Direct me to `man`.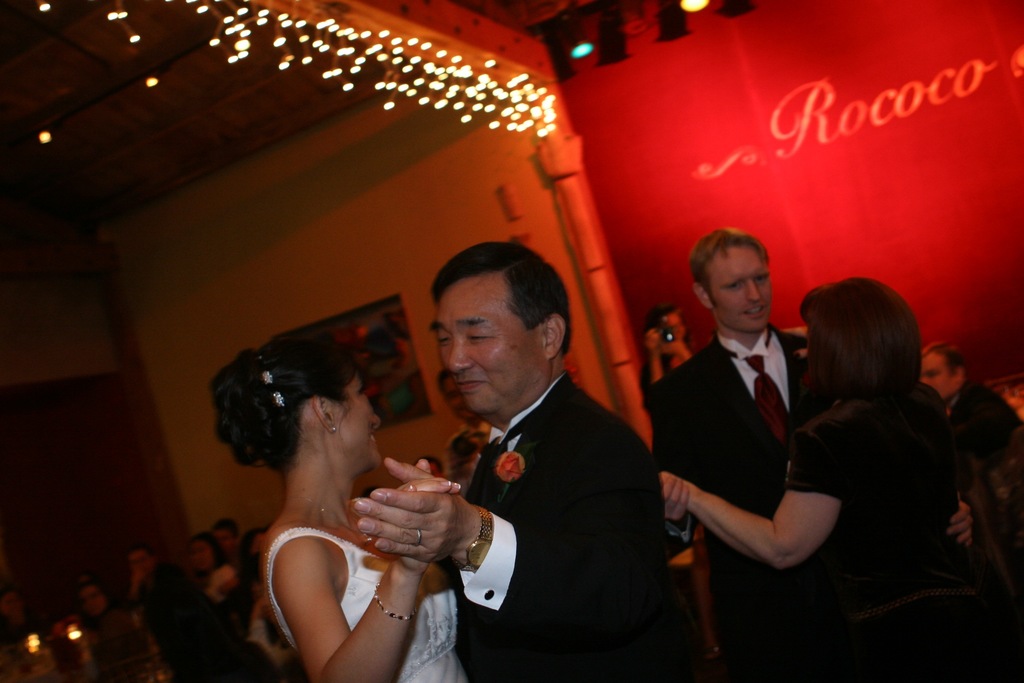
Direction: bbox=[645, 302, 694, 411].
